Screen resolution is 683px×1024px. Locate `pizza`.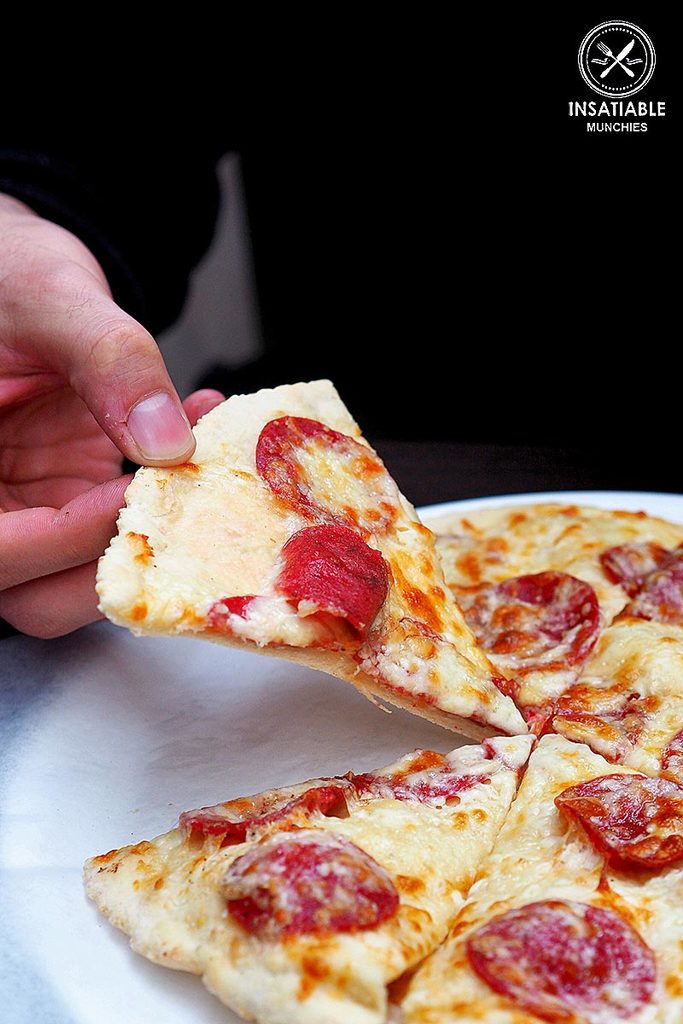
{"x1": 416, "y1": 487, "x2": 682, "y2": 722}.
